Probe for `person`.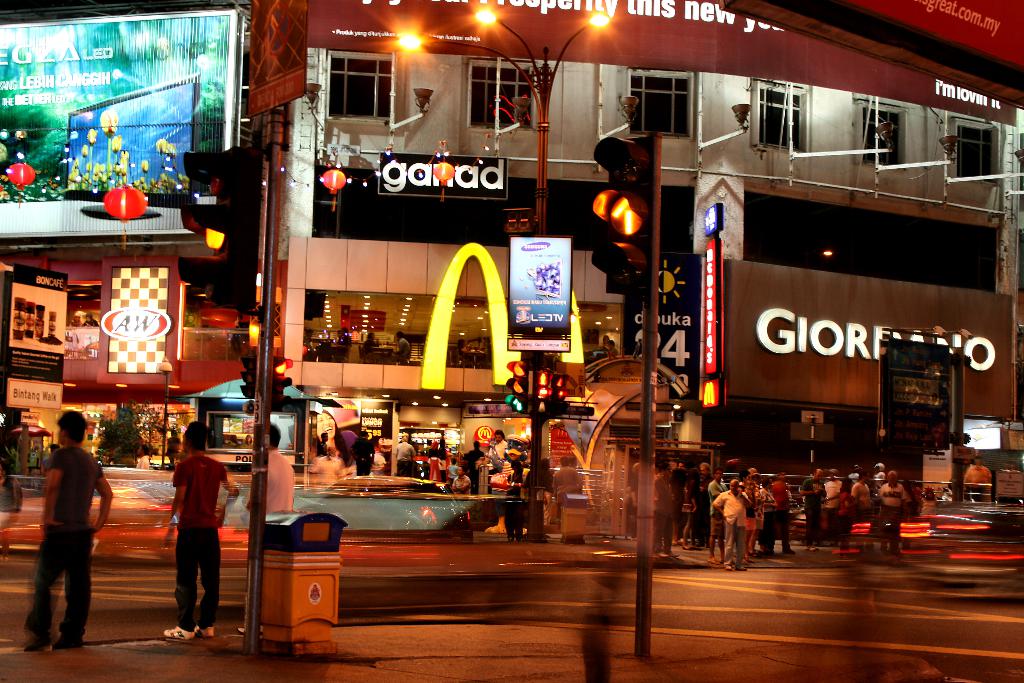
Probe result: locate(681, 469, 703, 553).
